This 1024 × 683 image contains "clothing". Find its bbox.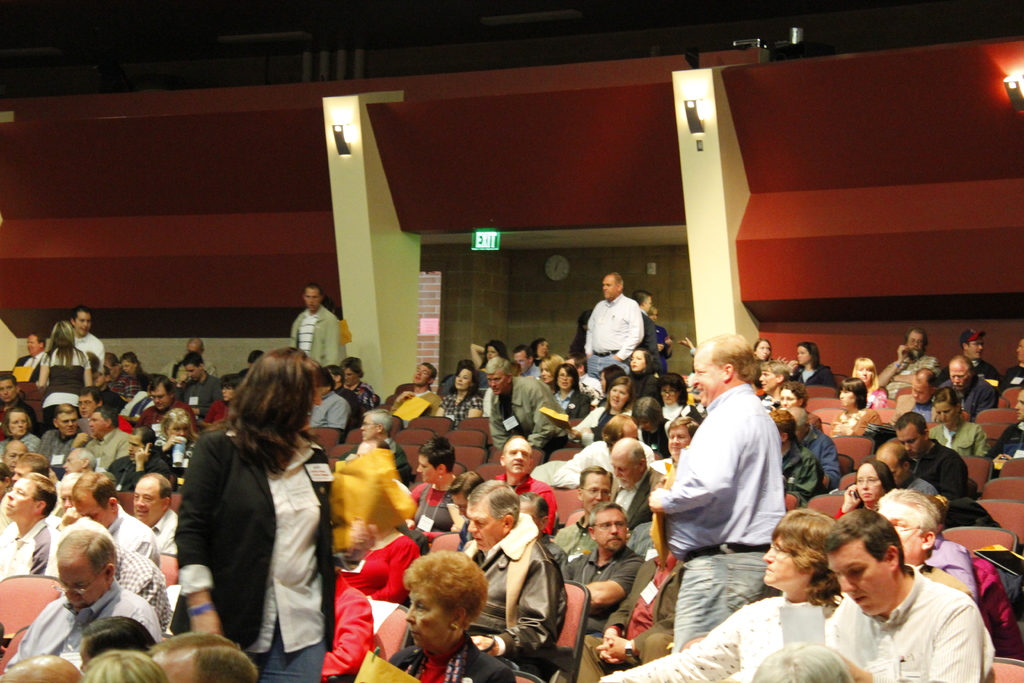
l=916, t=441, r=980, b=499.
